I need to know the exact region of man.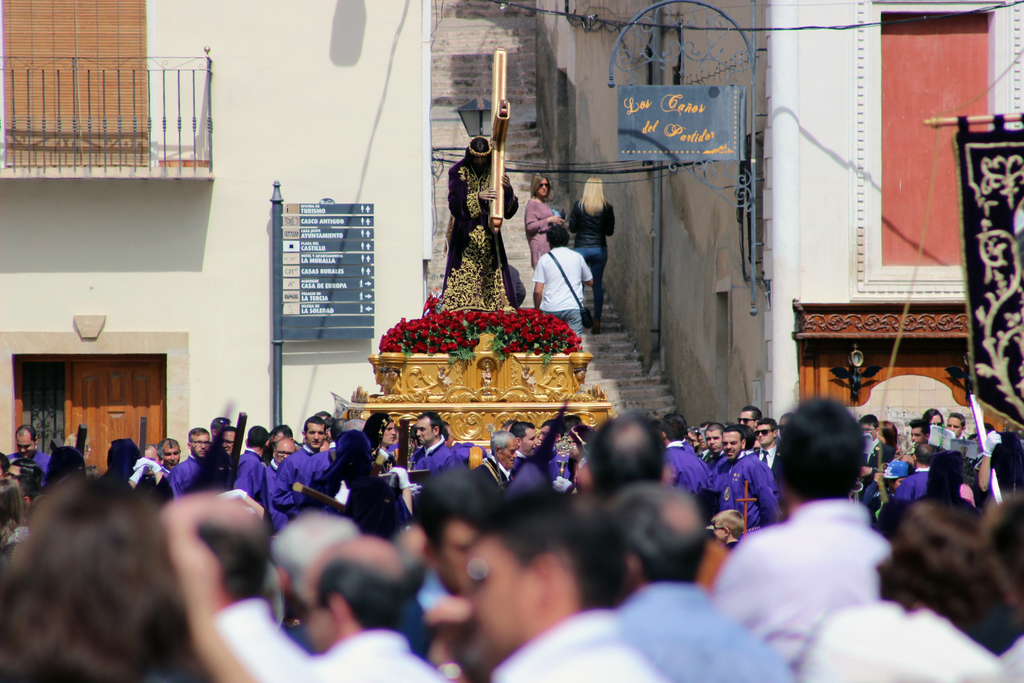
Region: (left=173, top=424, right=212, bottom=491).
